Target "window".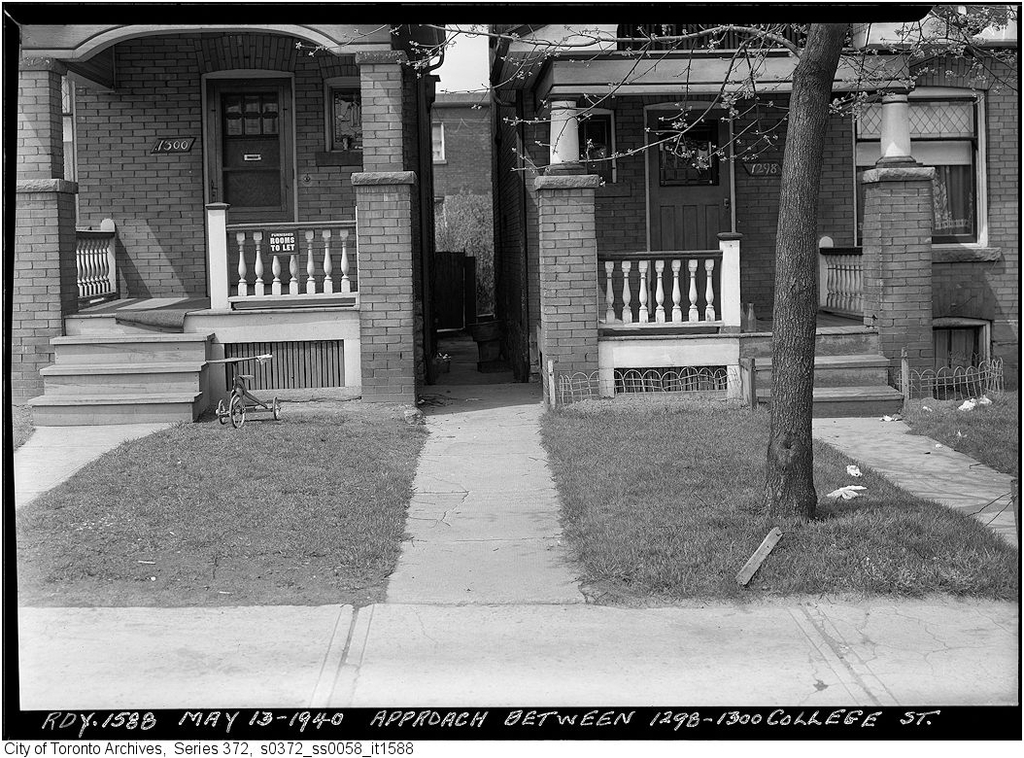
Target region: [x1=304, y1=75, x2=366, y2=170].
